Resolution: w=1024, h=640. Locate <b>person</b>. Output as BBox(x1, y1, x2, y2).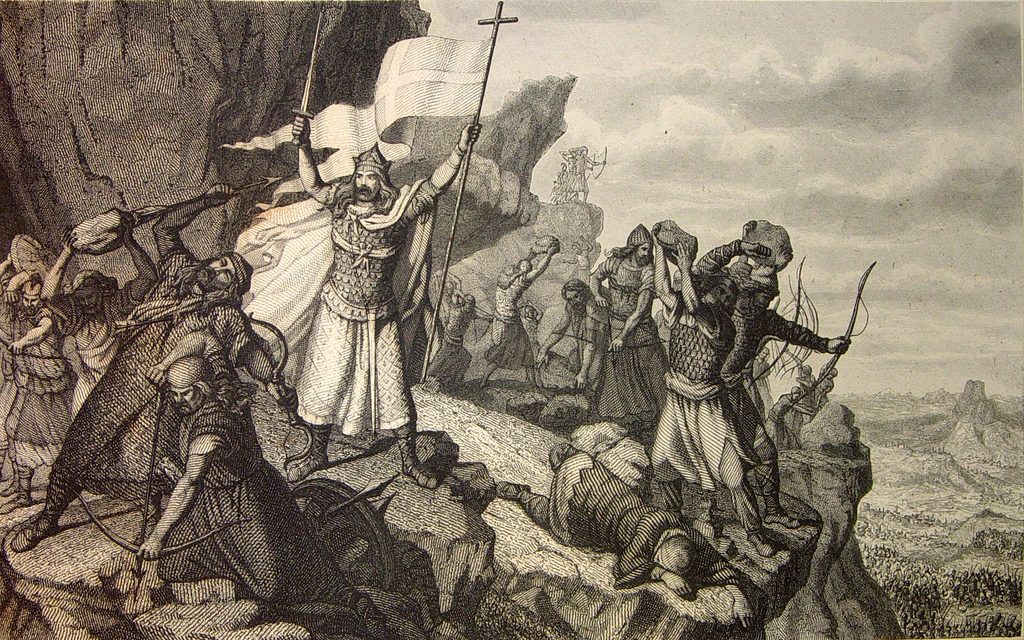
BBox(285, 107, 481, 495).
